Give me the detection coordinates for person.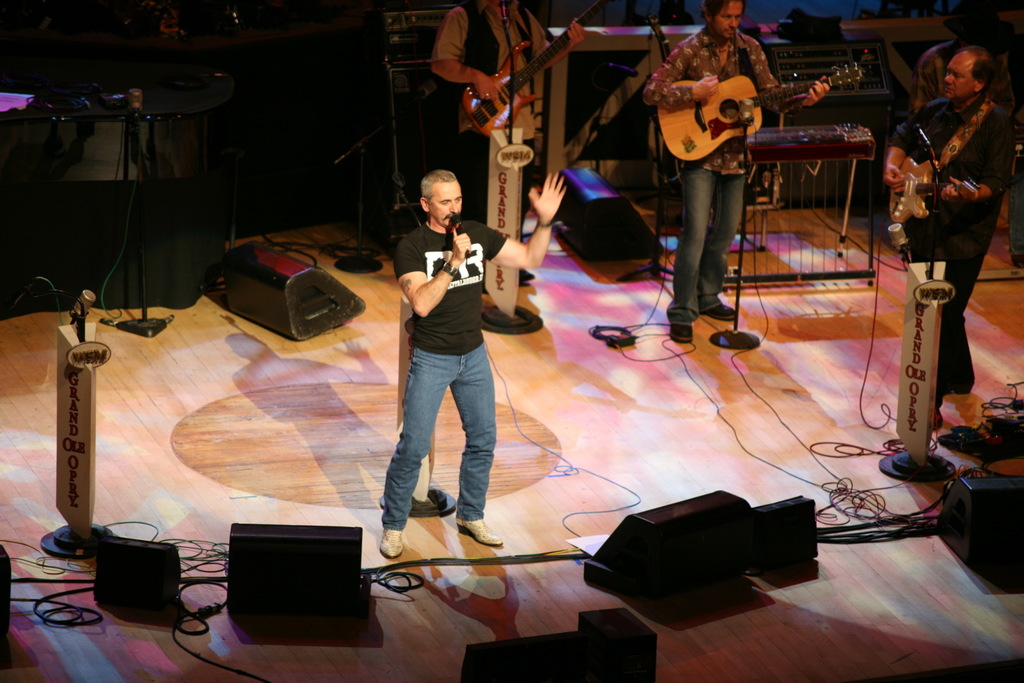
box=[884, 52, 1007, 421].
